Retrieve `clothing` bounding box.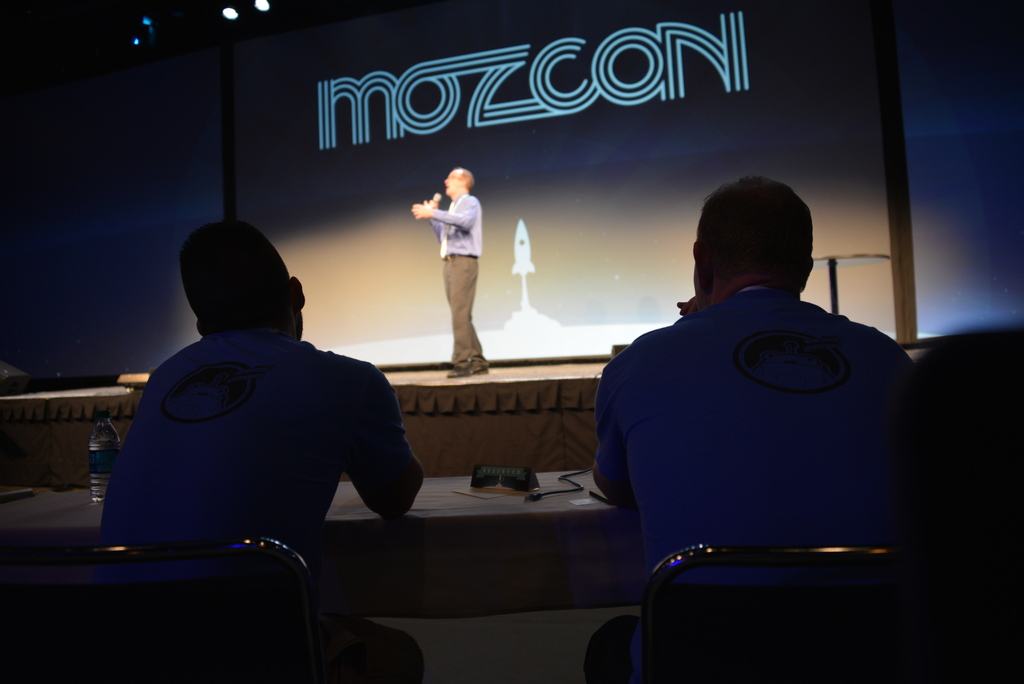
Bounding box: (x1=95, y1=336, x2=395, y2=635).
